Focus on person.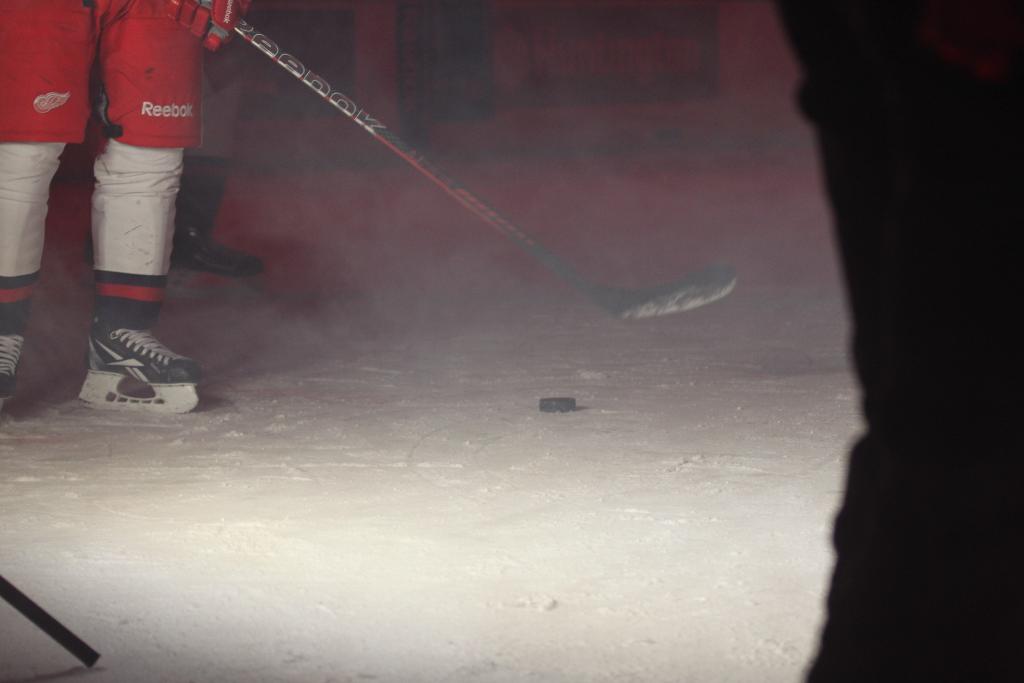
Focused at x1=0 y1=0 x2=244 y2=411.
